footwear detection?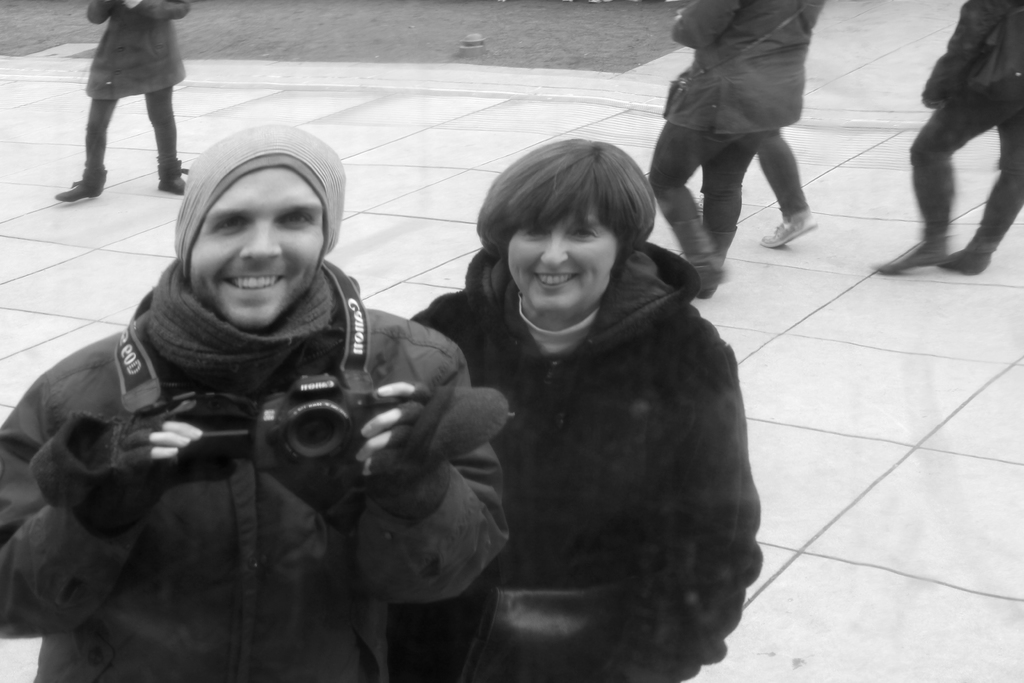
941,243,992,273
